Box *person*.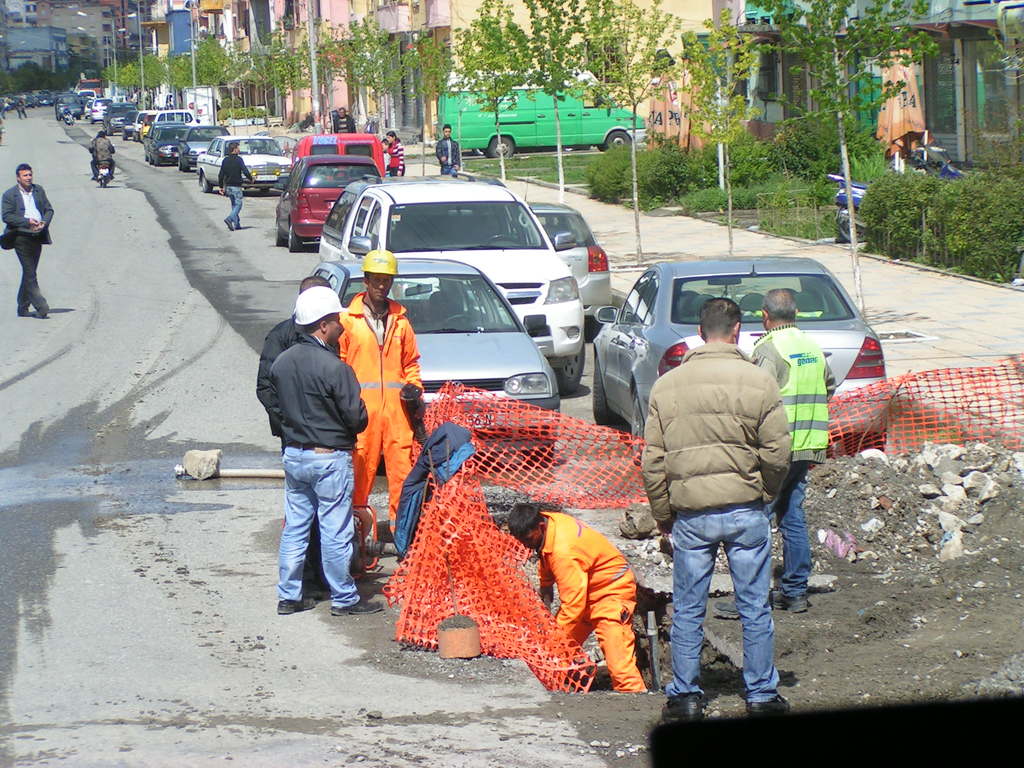
bbox(336, 248, 434, 568).
